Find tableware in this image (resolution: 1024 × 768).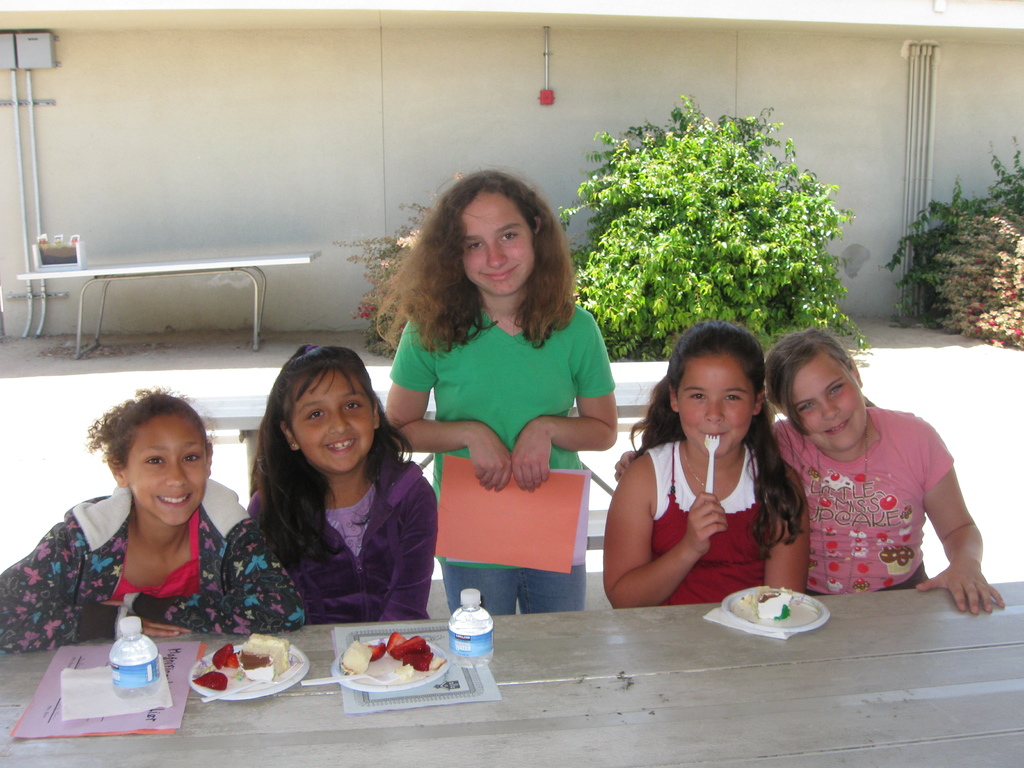
detection(702, 433, 721, 495).
